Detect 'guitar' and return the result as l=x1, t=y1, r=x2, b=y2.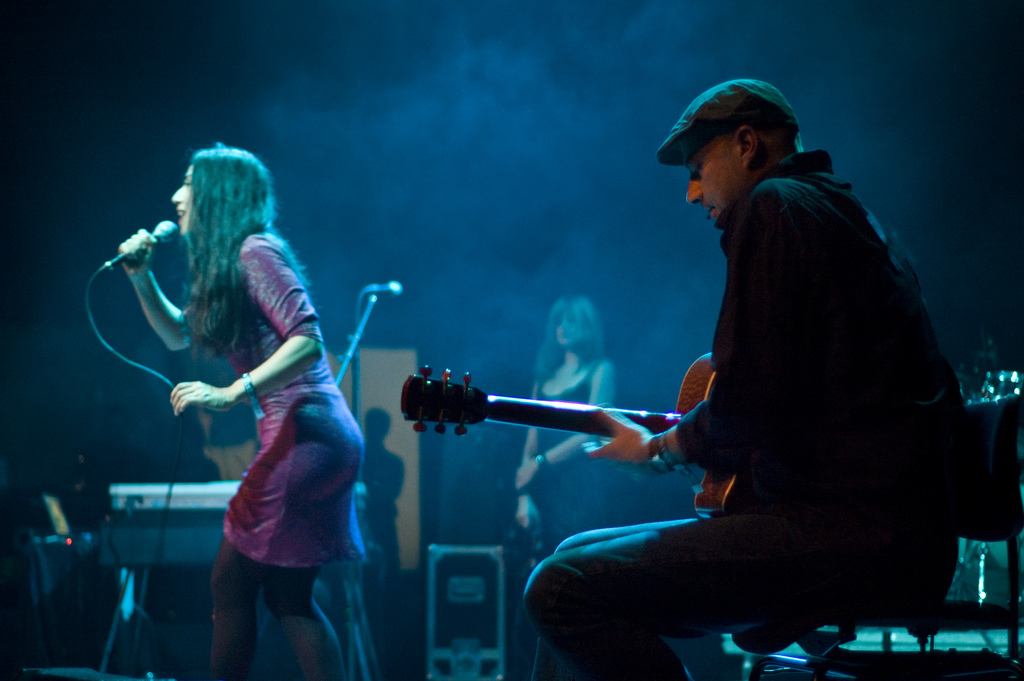
l=400, t=347, r=756, b=520.
